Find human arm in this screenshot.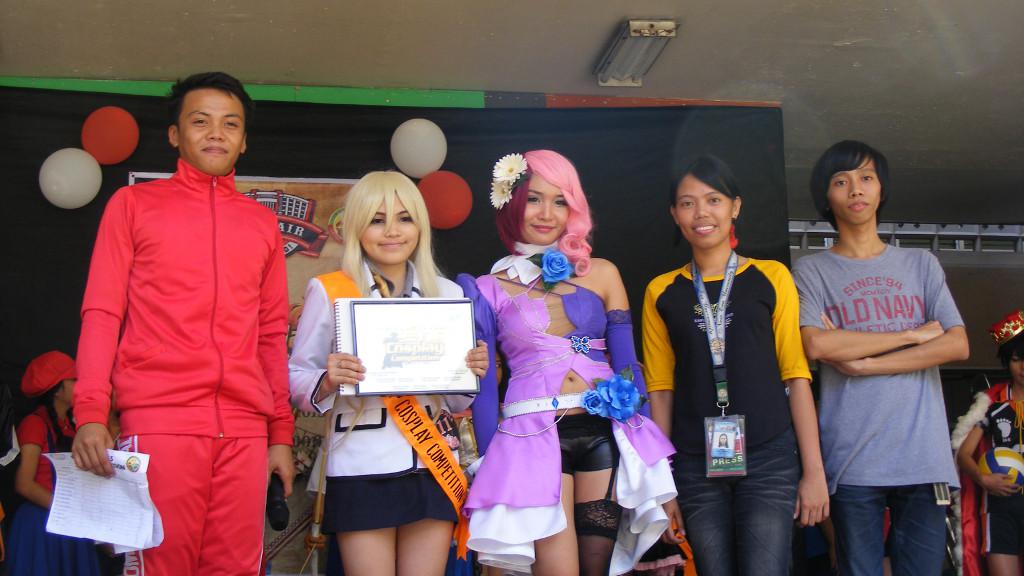
The bounding box for human arm is <box>955,388,1019,506</box>.
